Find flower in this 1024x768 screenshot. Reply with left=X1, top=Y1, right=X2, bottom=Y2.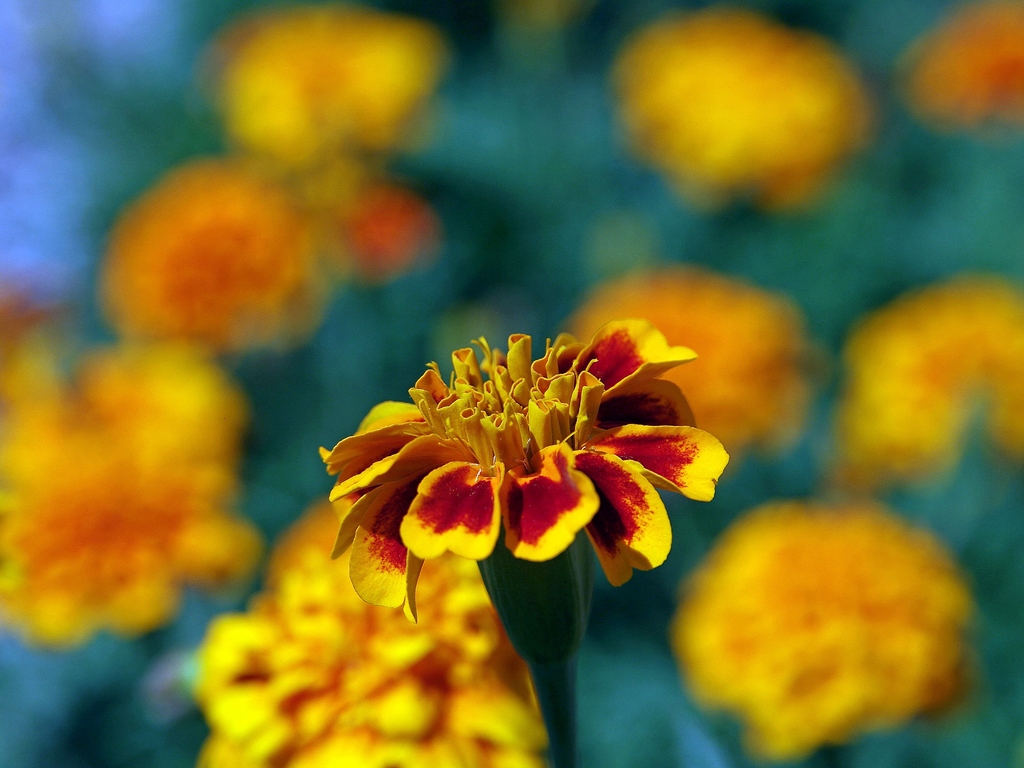
left=212, top=1, right=451, bottom=177.
